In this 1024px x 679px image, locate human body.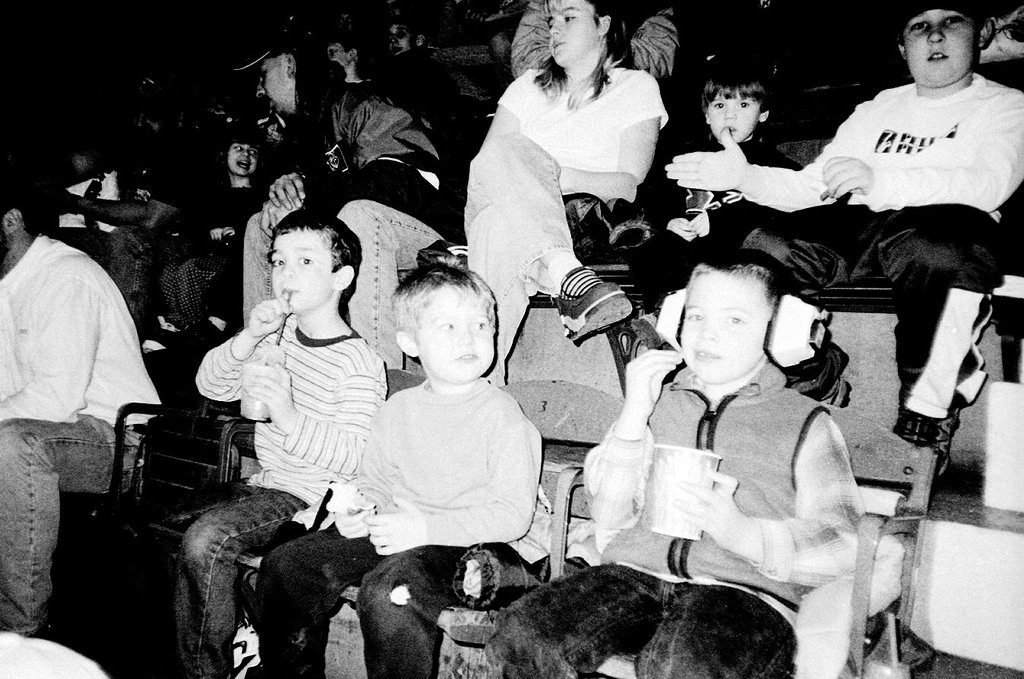
Bounding box: detection(258, 375, 541, 678).
